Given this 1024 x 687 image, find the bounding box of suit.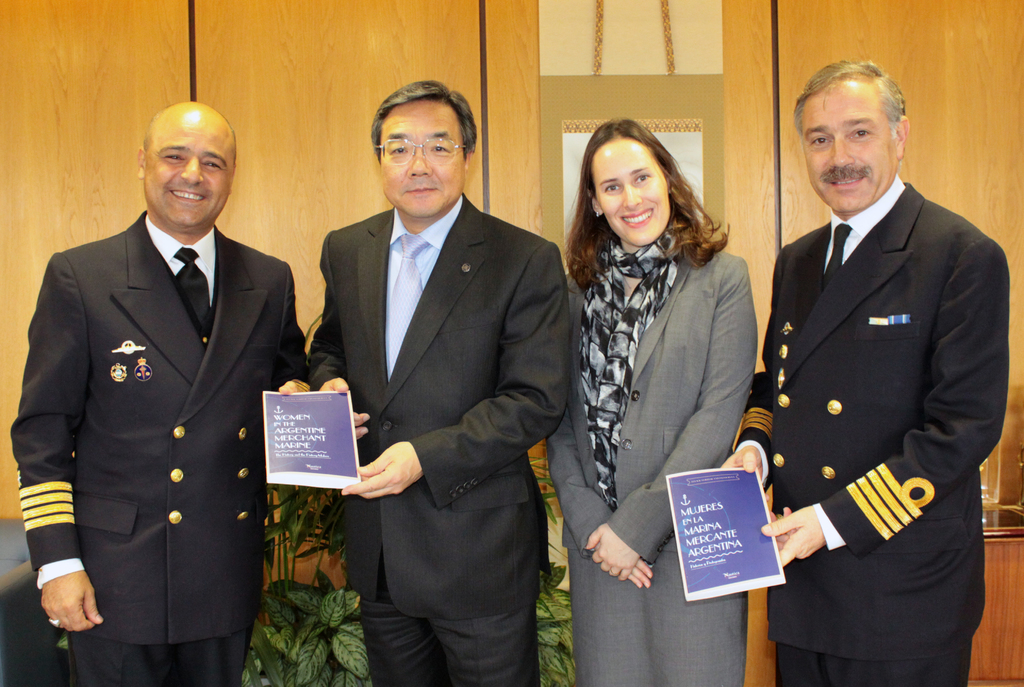
box(545, 241, 763, 686).
